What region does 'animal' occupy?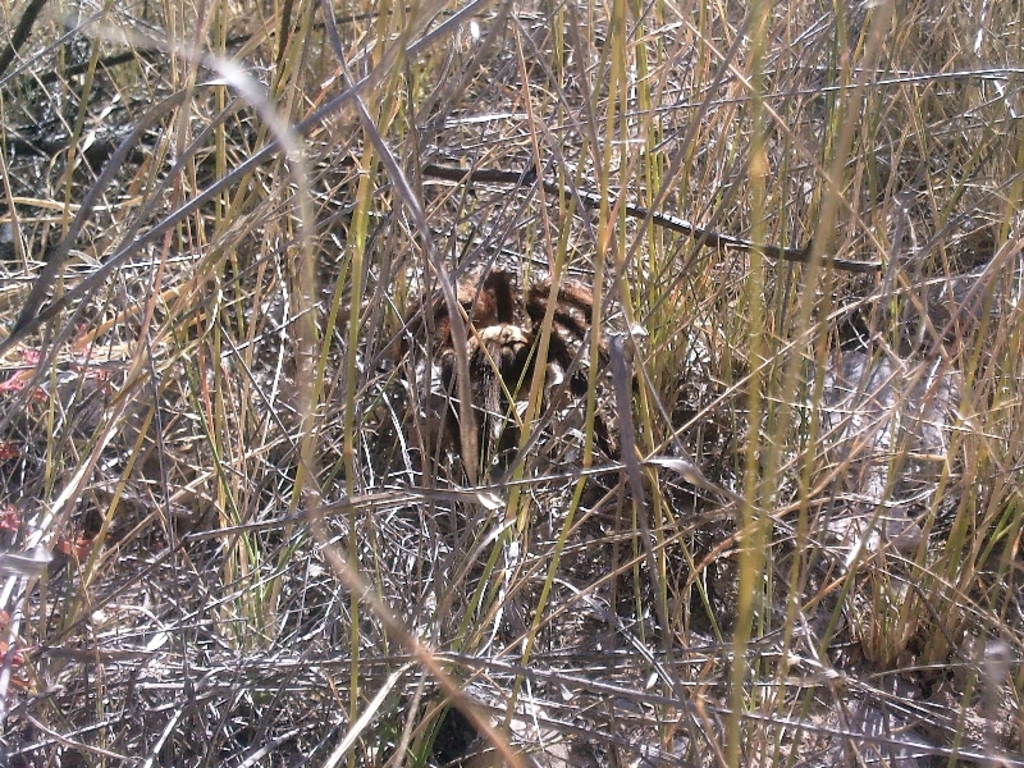
<region>408, 264, 628, 465</region>.
